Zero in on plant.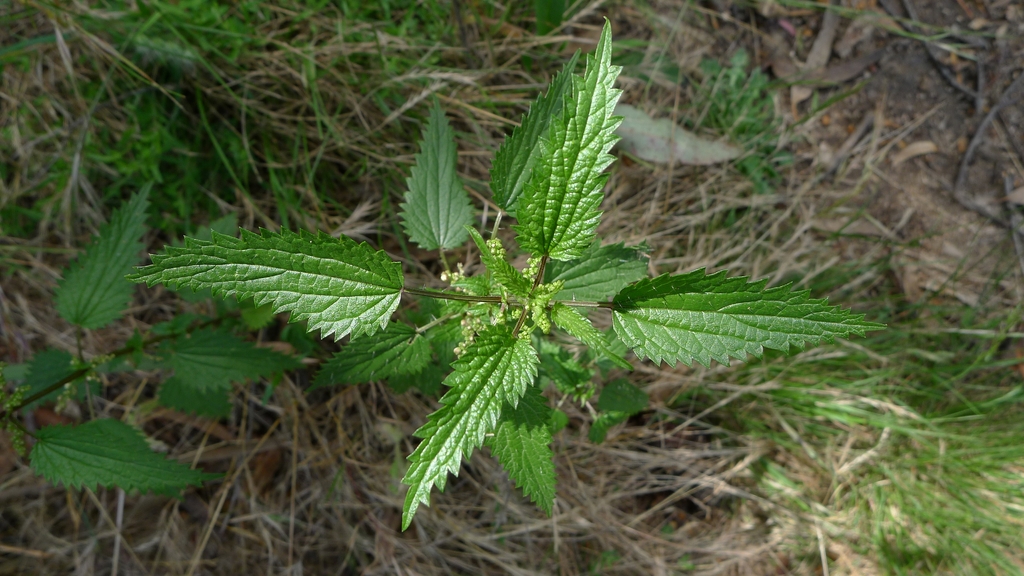
Zeroed in: x1=8 y1=168 x2=307 y2=503.
